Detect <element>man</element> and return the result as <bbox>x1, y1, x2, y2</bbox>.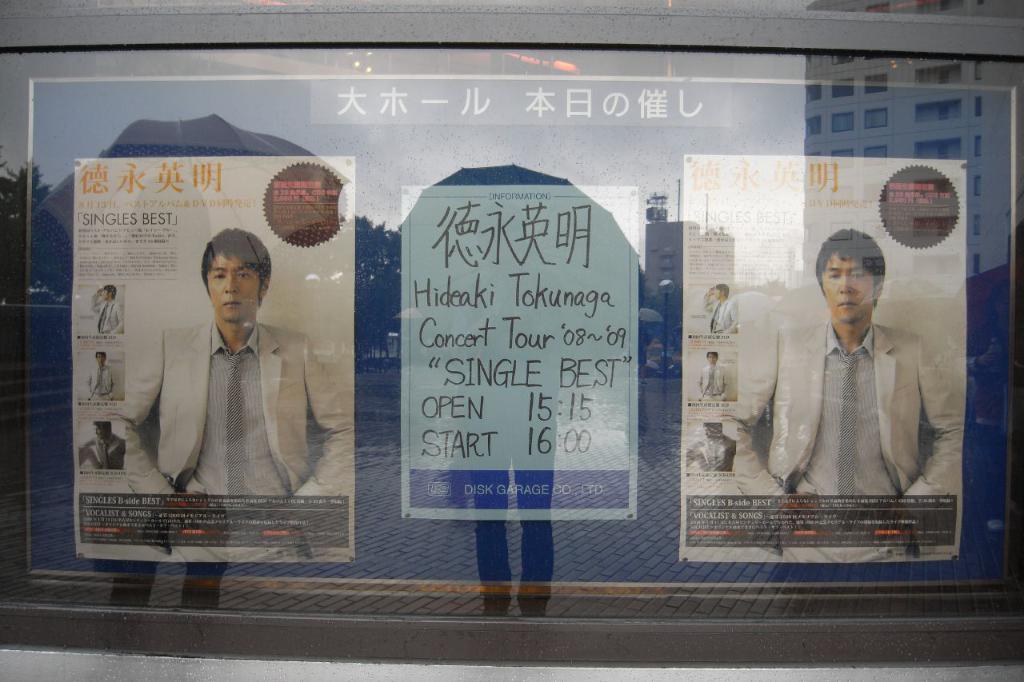
<bbox>684, 418, 737, 467</bbox>.
